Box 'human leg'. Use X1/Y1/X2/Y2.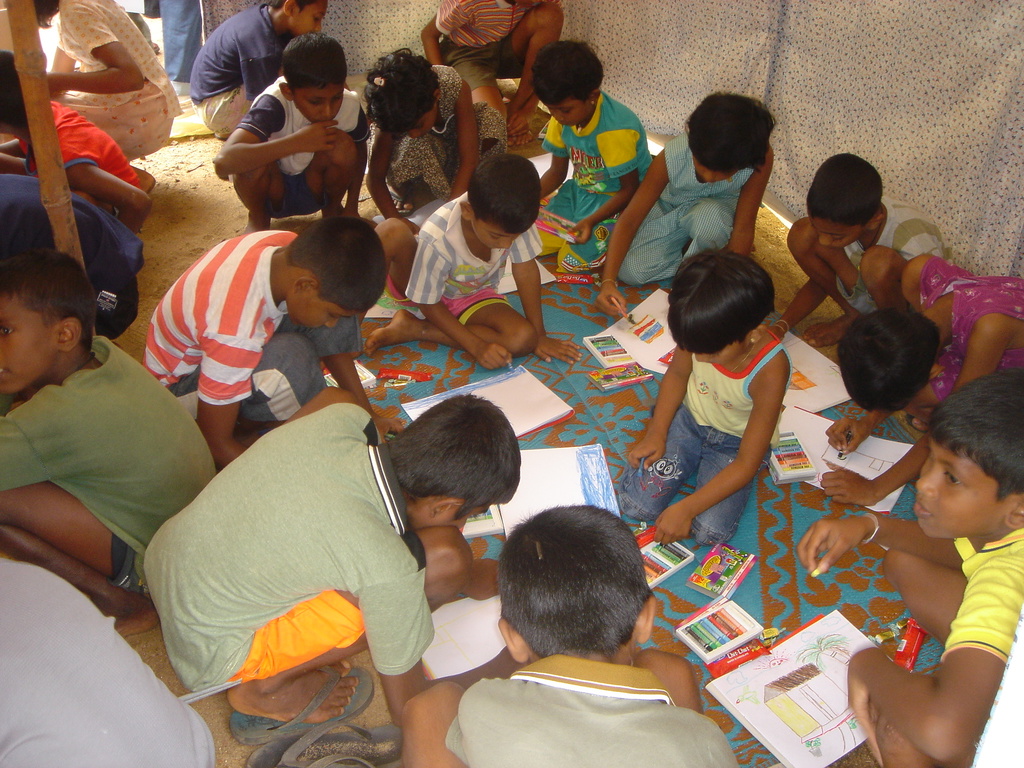
237/151/277/232.
